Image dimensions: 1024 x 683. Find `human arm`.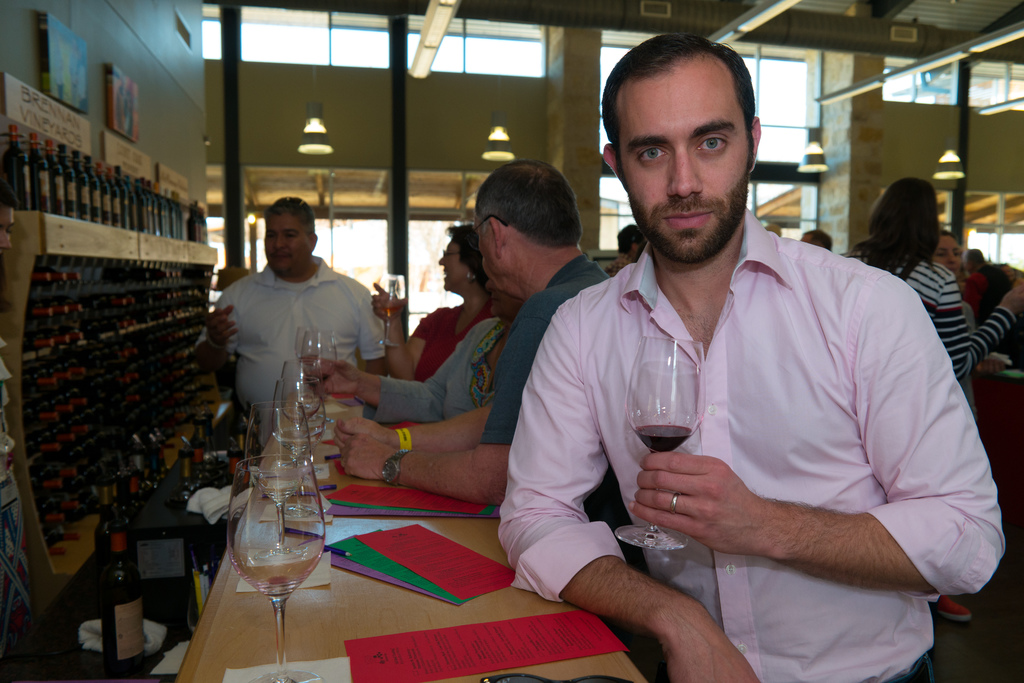
{"x1": 940, "y1": 290, "x2": 1023, "y2": 365}.
